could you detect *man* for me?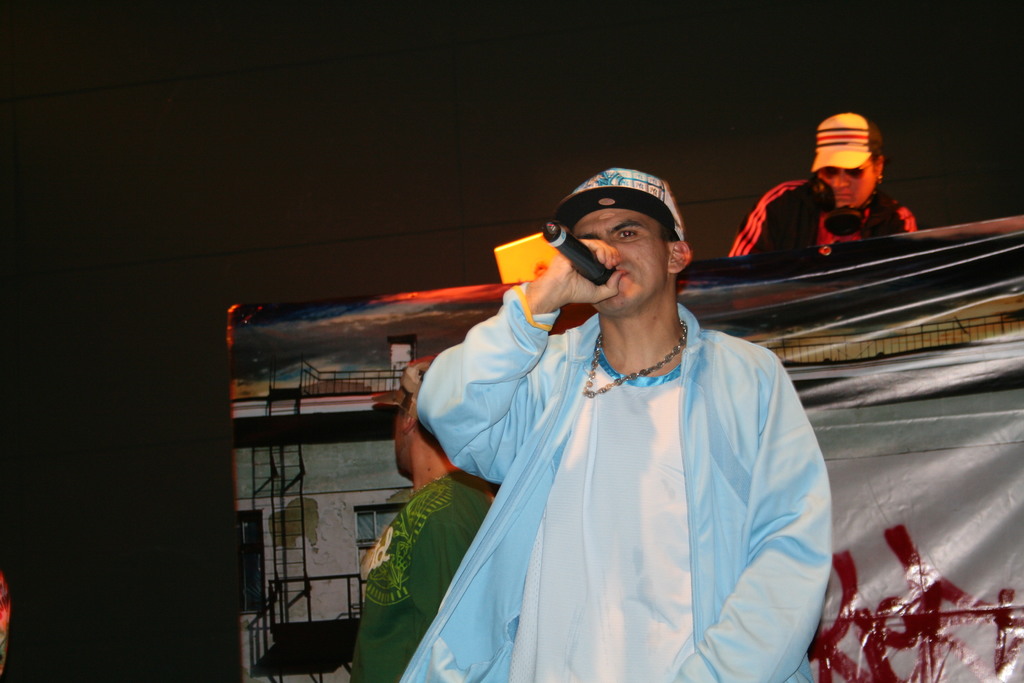
Detection result: <region>724, 110, 919, 260</region>.
